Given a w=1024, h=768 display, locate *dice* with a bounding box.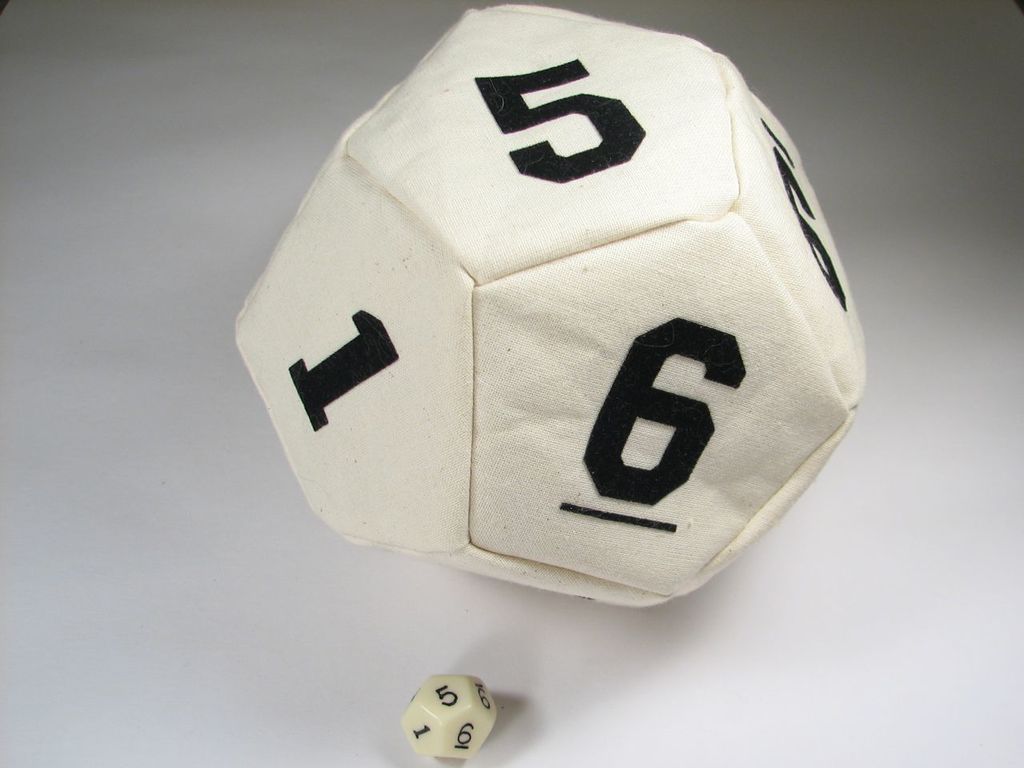
Located: bbox=[397, 672, 499, 762].
